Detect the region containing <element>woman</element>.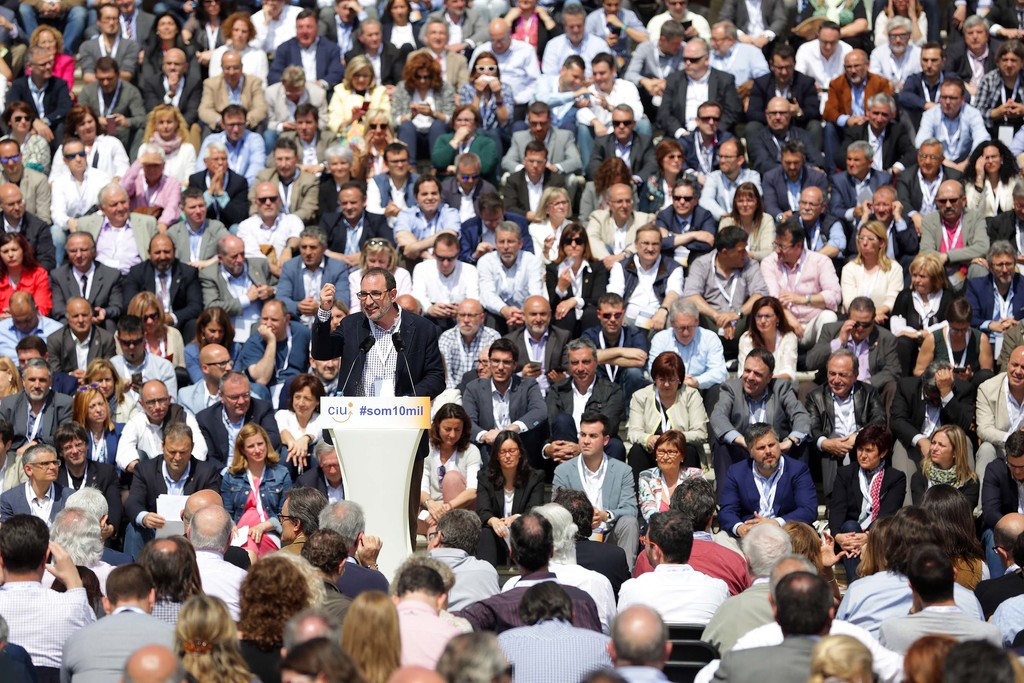
select_region(899, 638, 961, 682).
